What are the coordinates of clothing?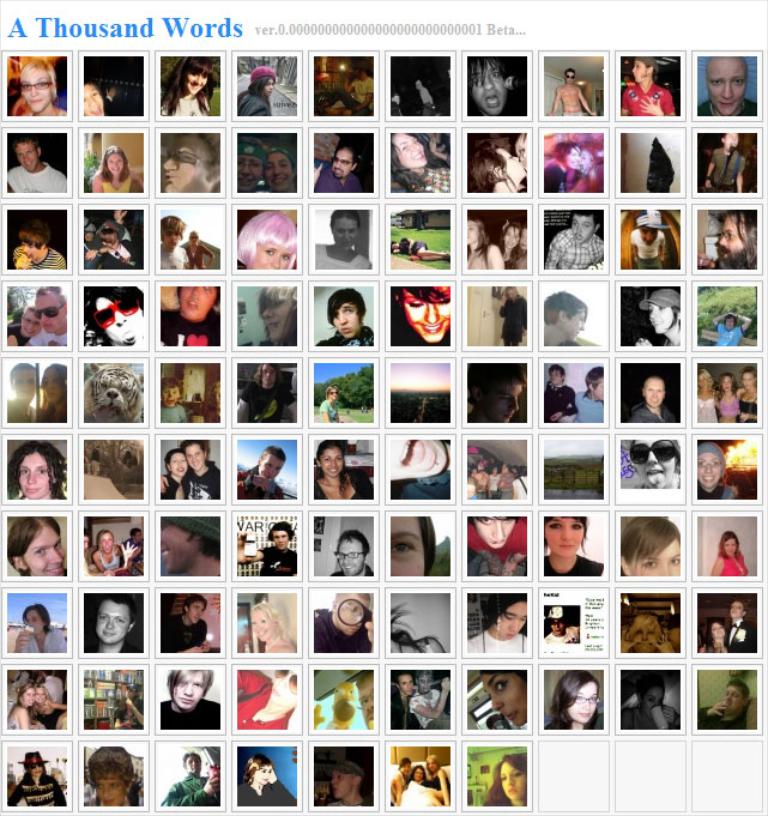
<region>38, 401, 67, 423</region>.
